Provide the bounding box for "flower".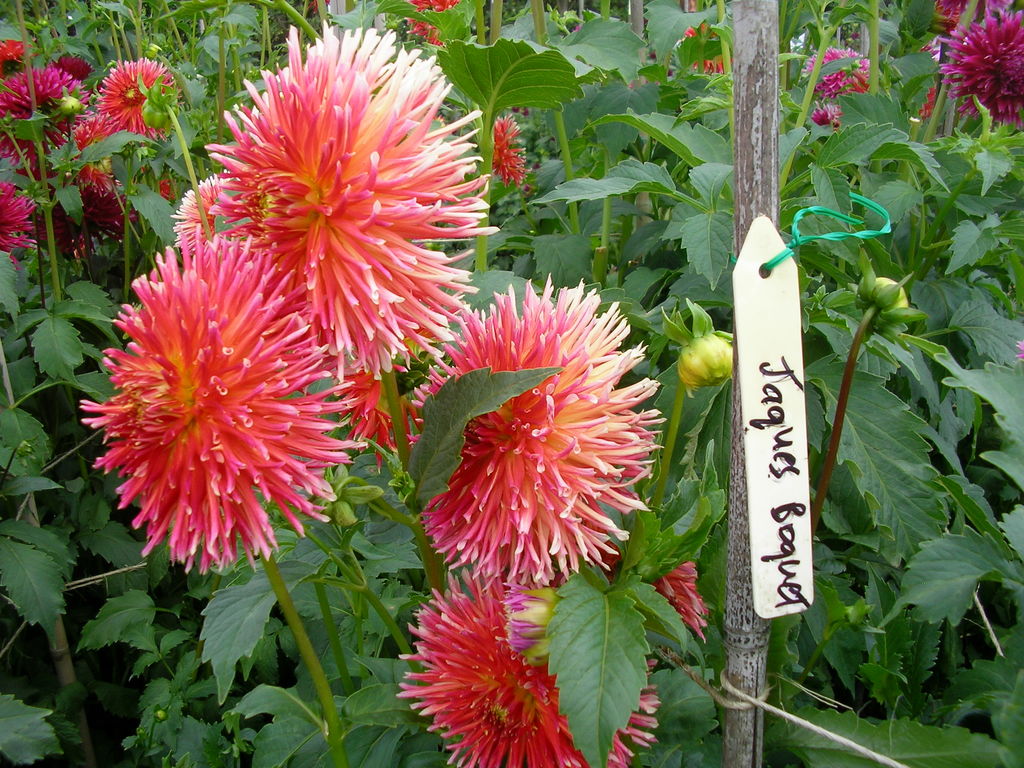
0/187/45/255.
